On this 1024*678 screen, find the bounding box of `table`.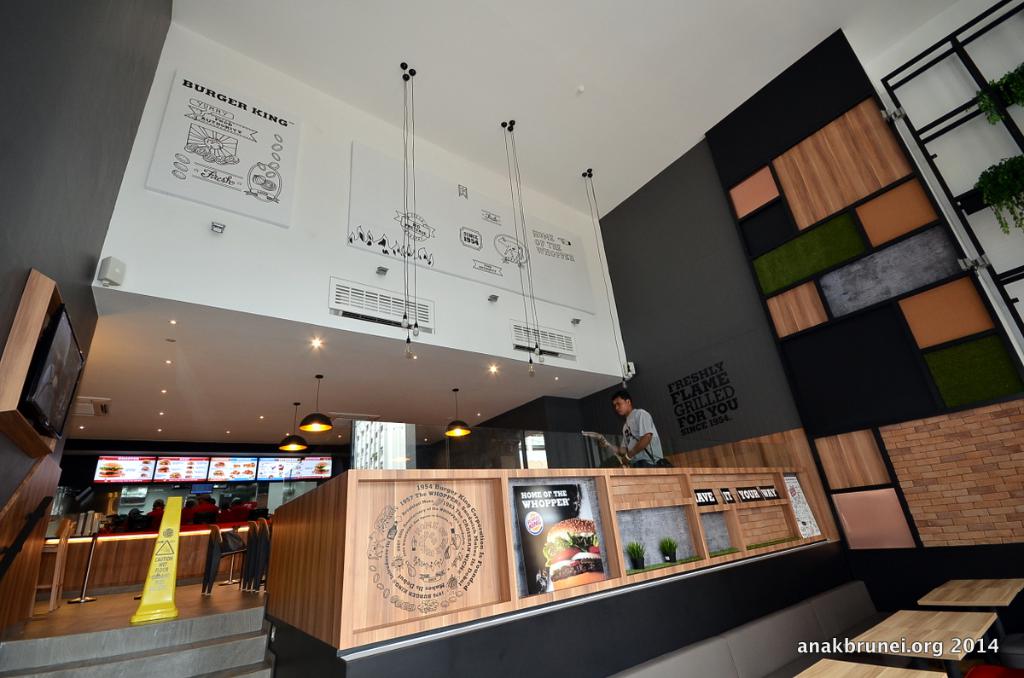
Bounding box: (837, 605, 996, 672).
